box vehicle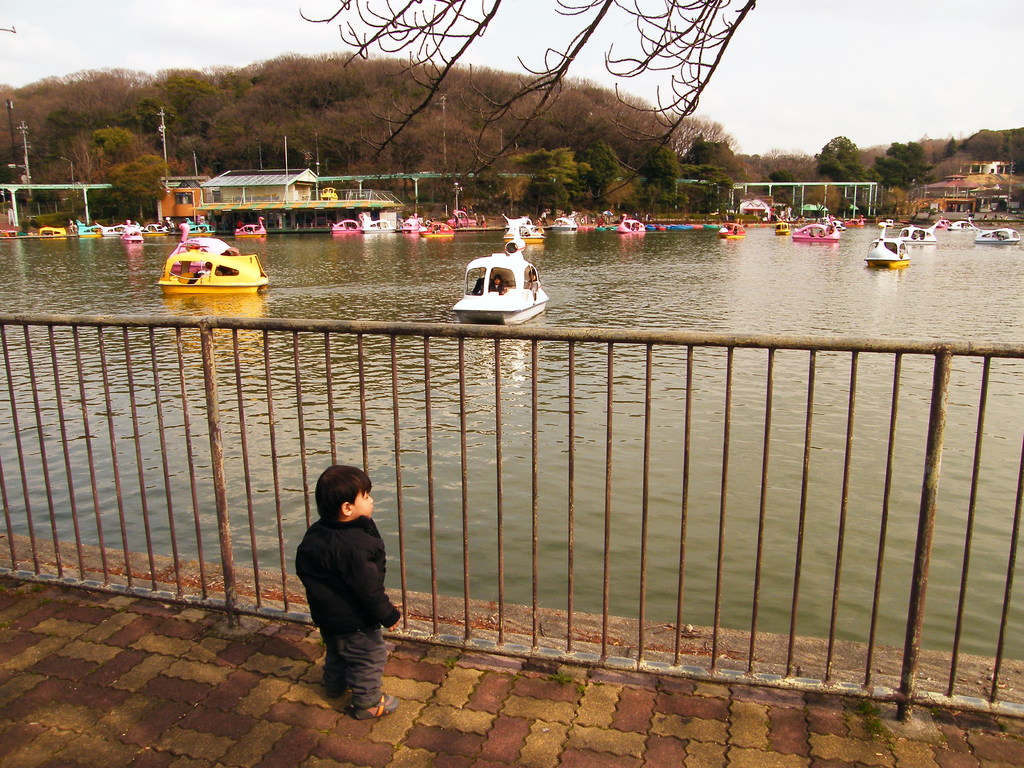
[332,214,366,234]
